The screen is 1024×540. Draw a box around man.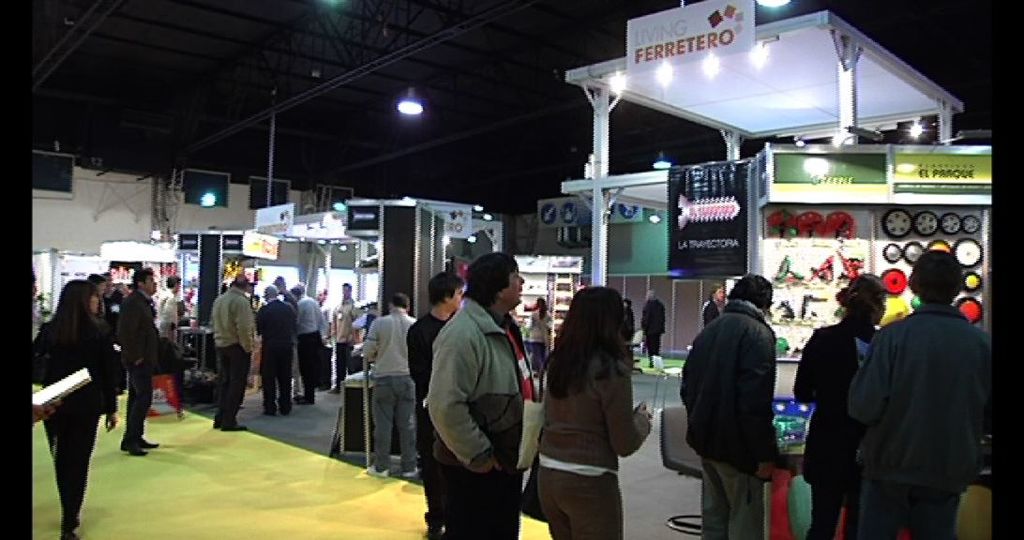
select_region(422, 253, 539, 539).
